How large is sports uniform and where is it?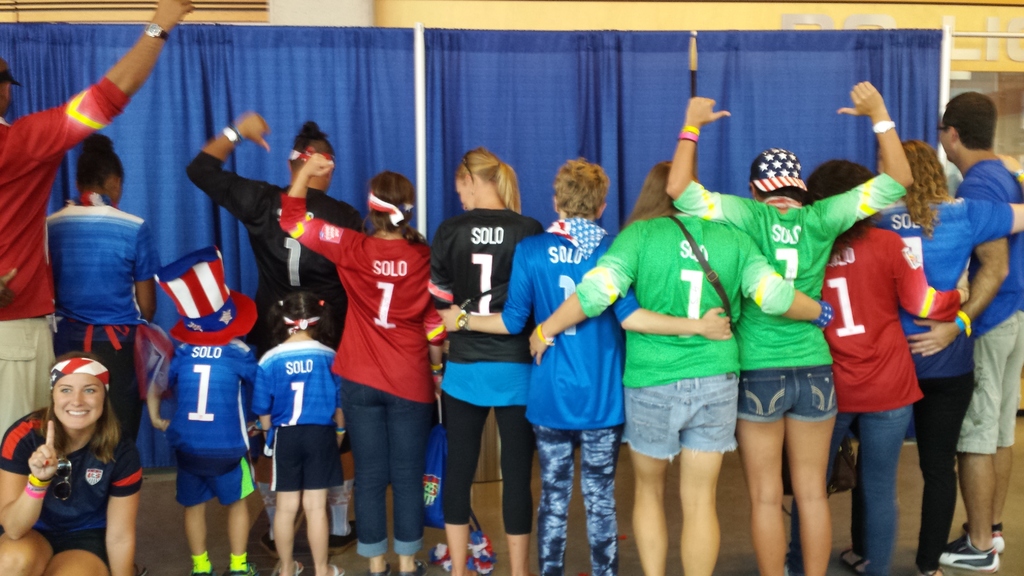
Bounding box: crop(575, 212, 795, 385).
